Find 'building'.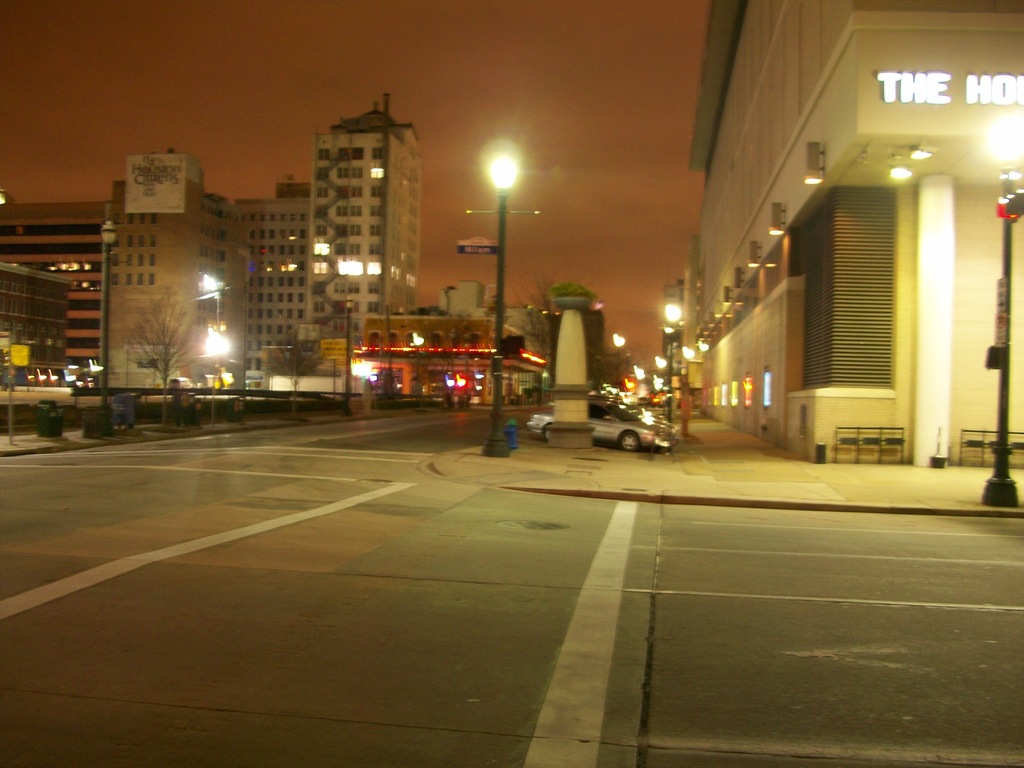
pyautogui.locateOnScreen(99, 86, 426, 403).
